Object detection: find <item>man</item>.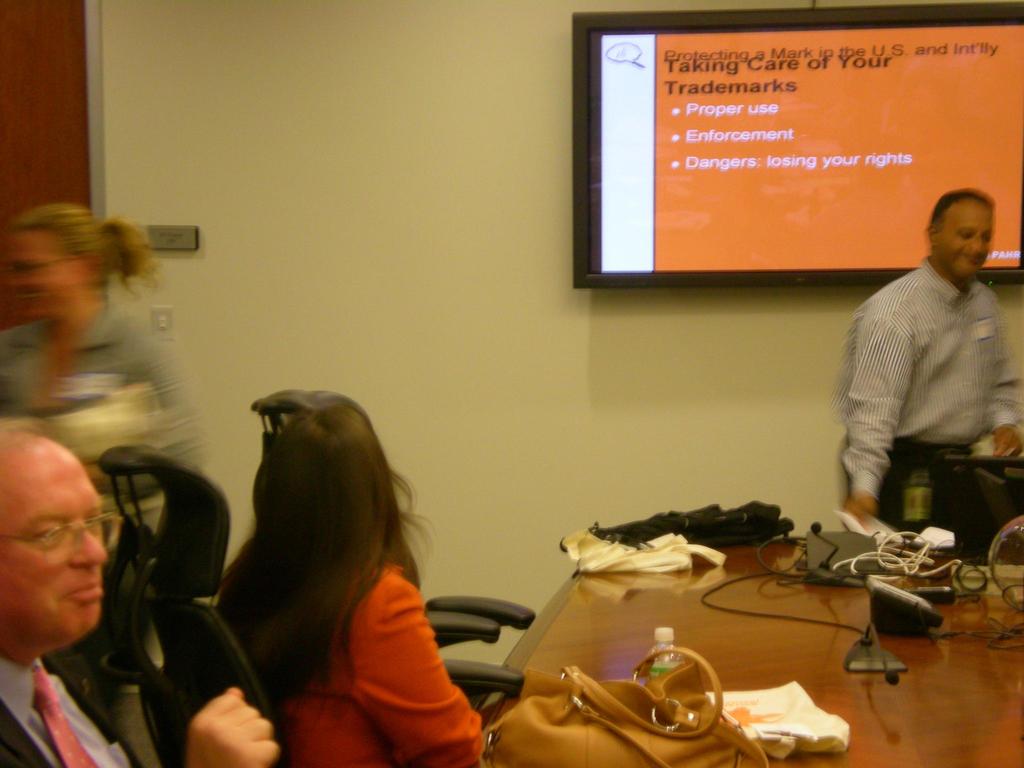
[840,189,1023,558].
